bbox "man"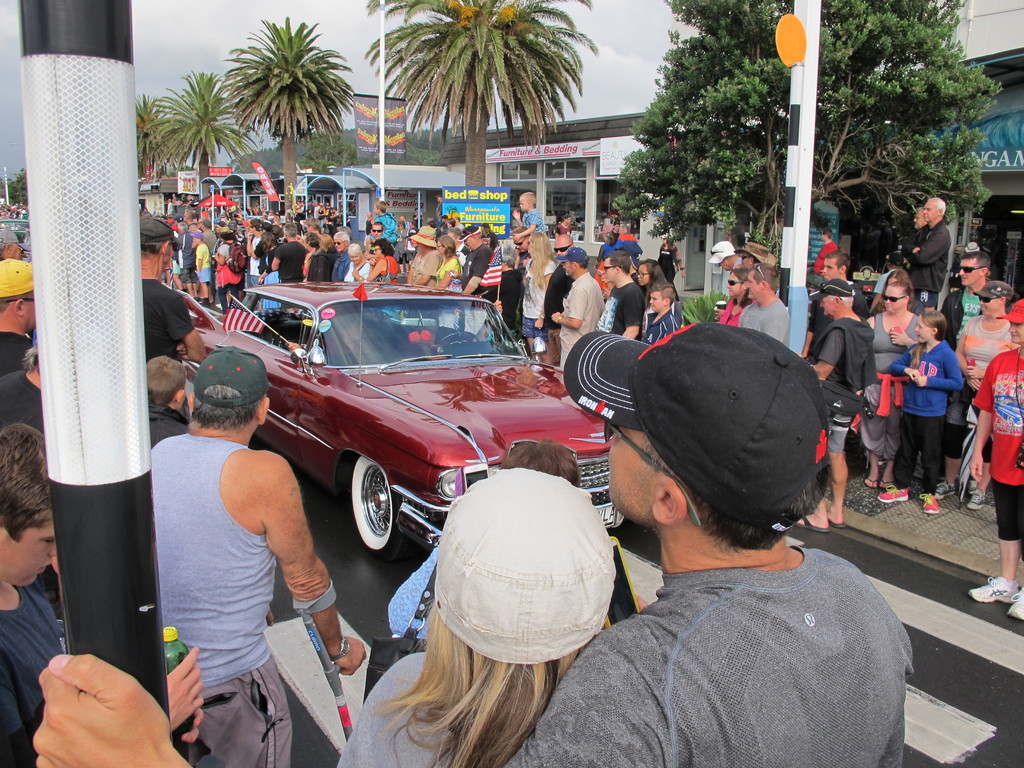
(795, 276, 877, 534)
